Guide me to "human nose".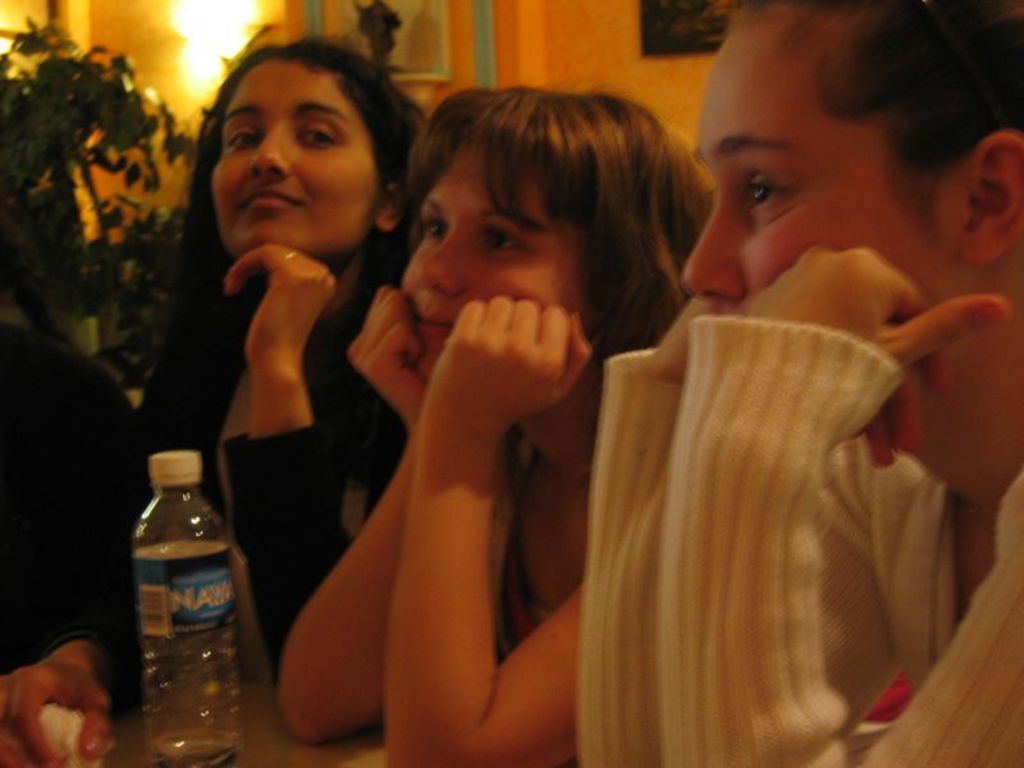
Guidance: [x1=246, y1=124, x2=296, y2=184].
